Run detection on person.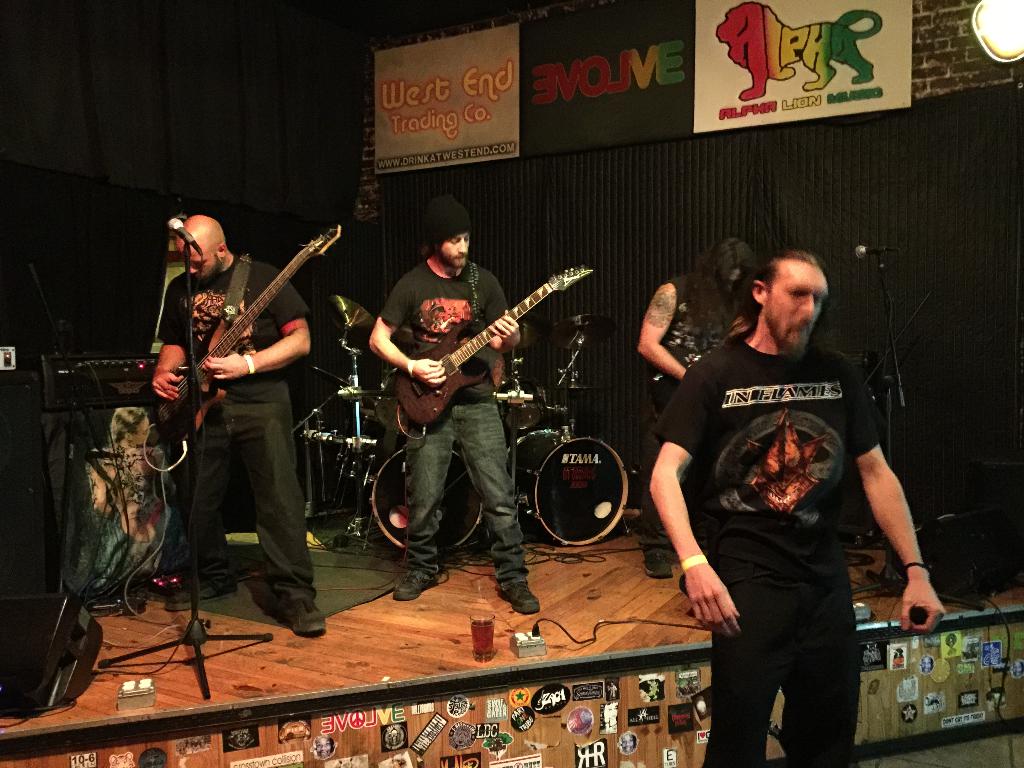
Result: locate(360, 188, 545, 623).
